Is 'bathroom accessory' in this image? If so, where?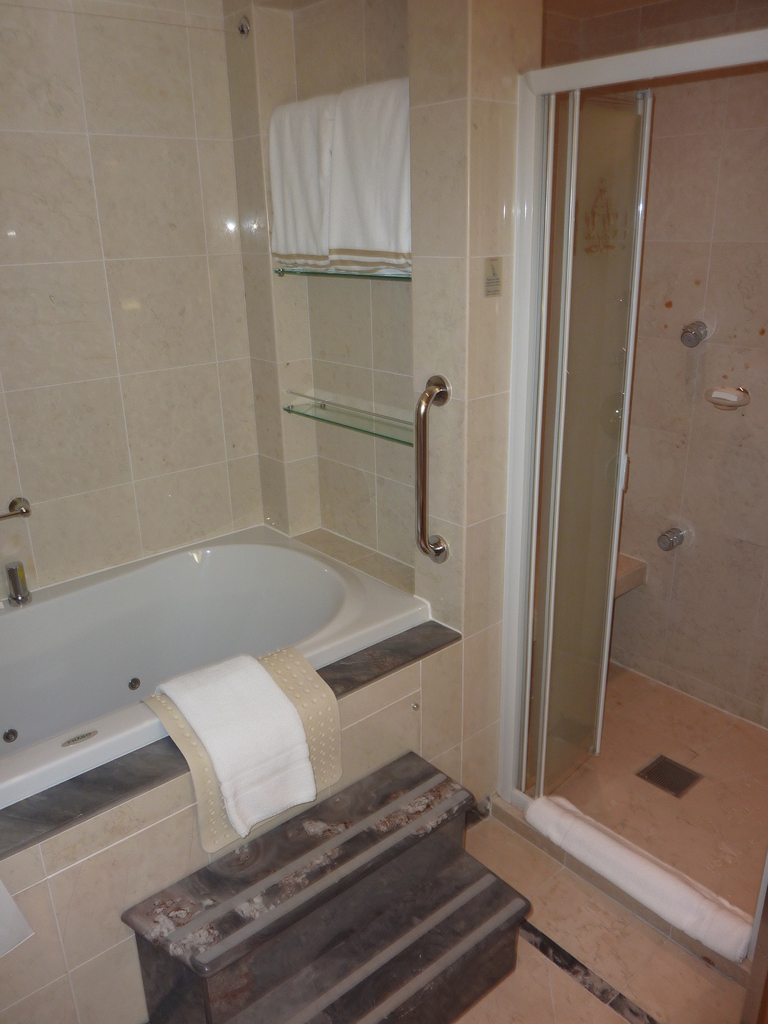
Yes, at left=680, top=321, right=707, bottom=348.
